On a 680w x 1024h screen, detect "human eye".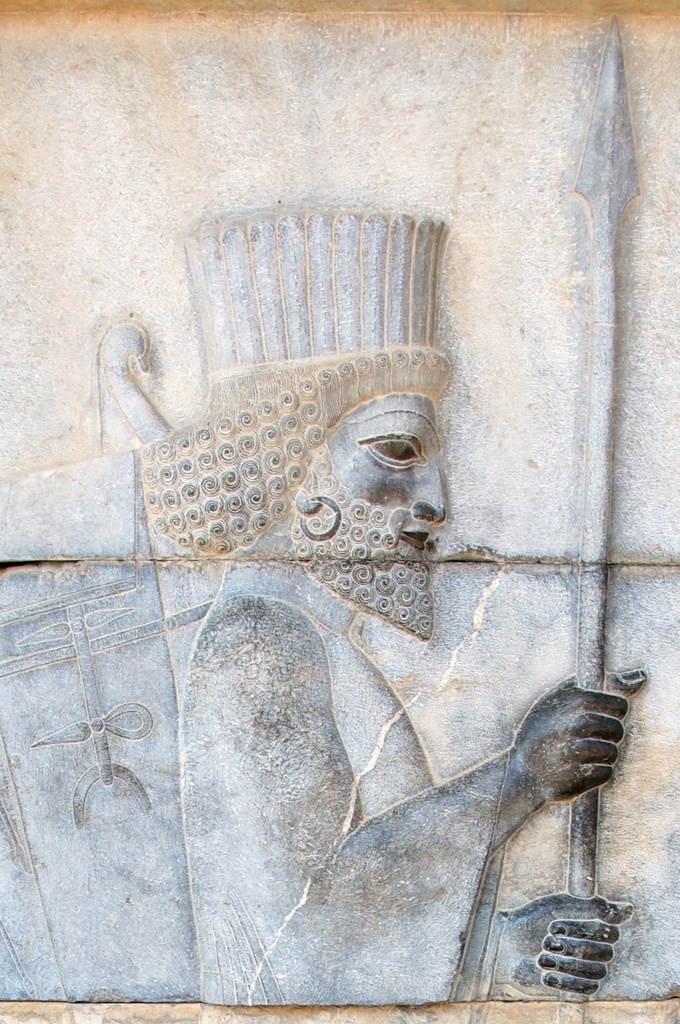
detection(353, 426, 424, 469).
